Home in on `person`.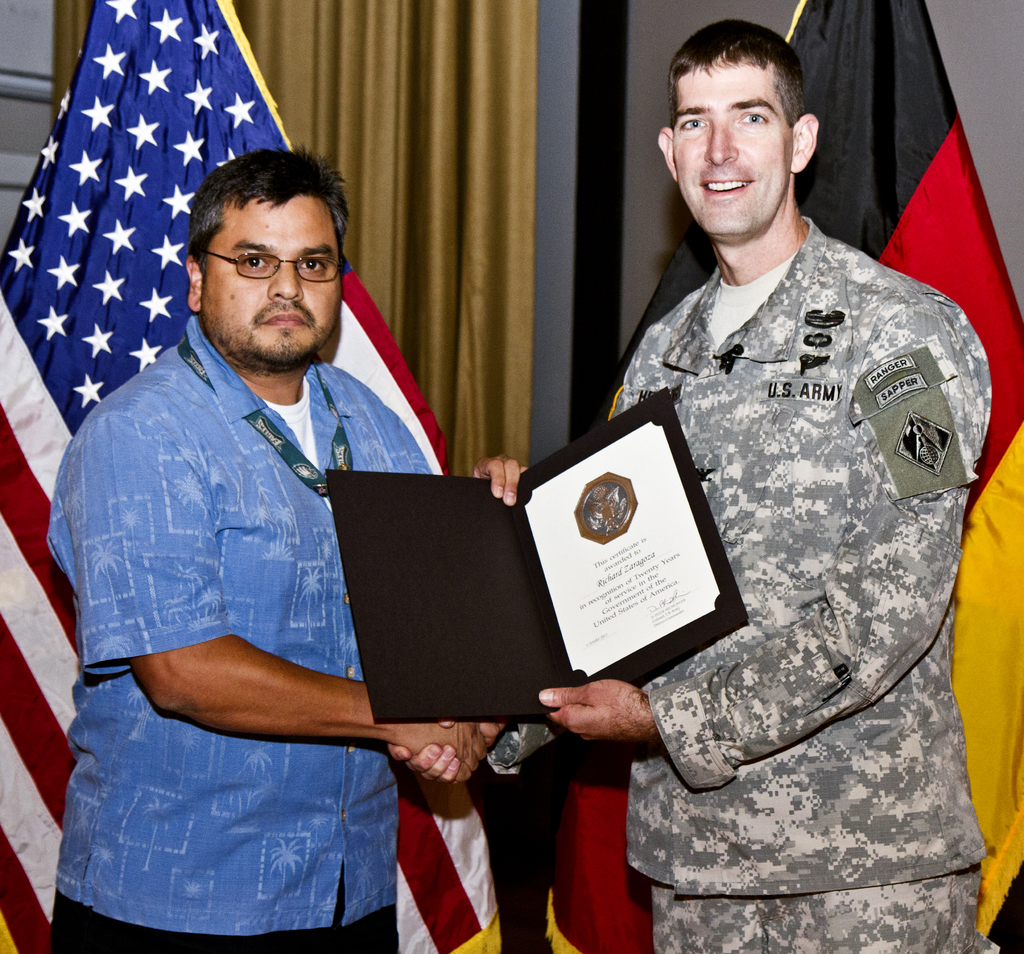
Homed in at pyautogui.locateOnScreen(386, 19, 1005, 953).
